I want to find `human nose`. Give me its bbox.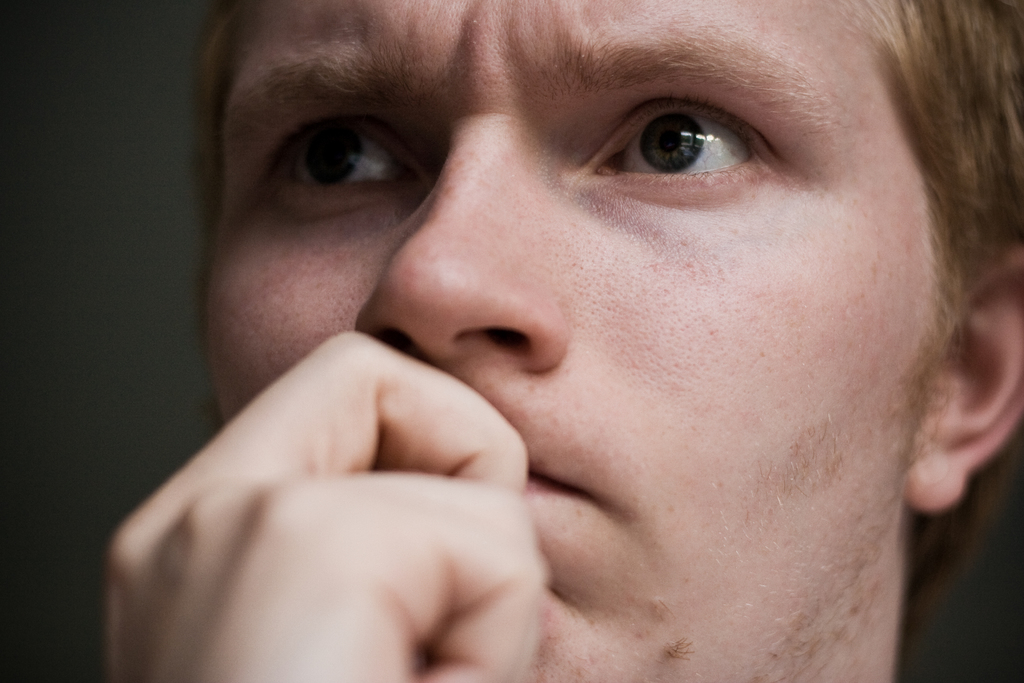
locate(353, 115, 570, 375).
